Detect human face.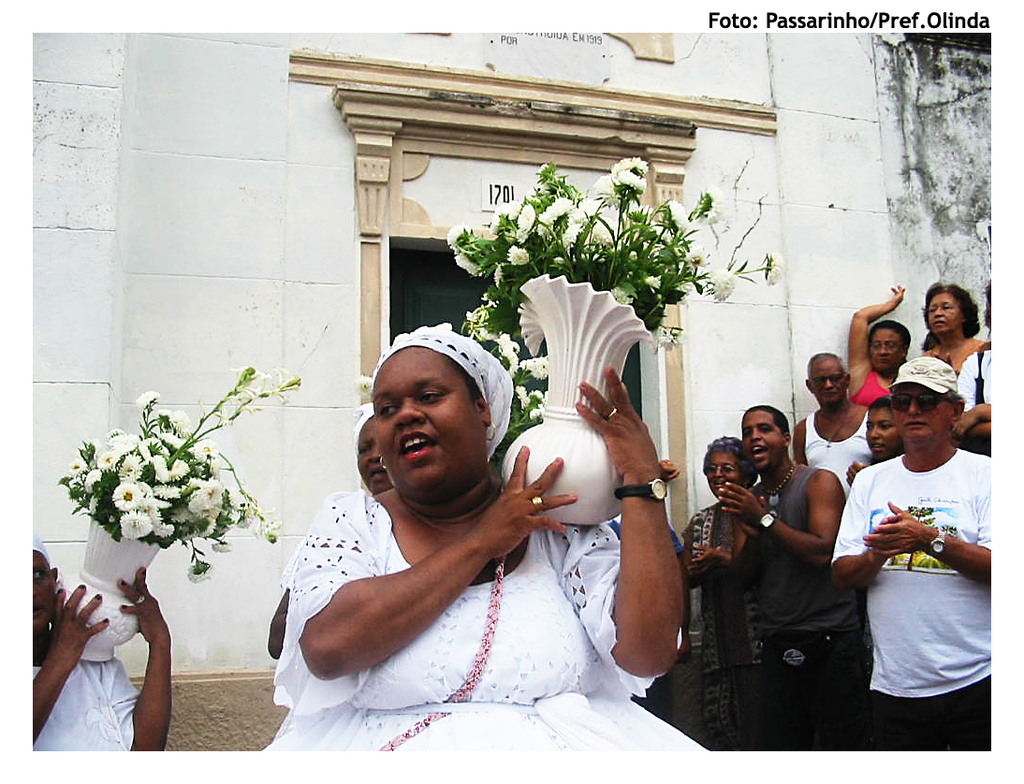
Detected at (x1=872, y1=329, x2=908, y2=369).
